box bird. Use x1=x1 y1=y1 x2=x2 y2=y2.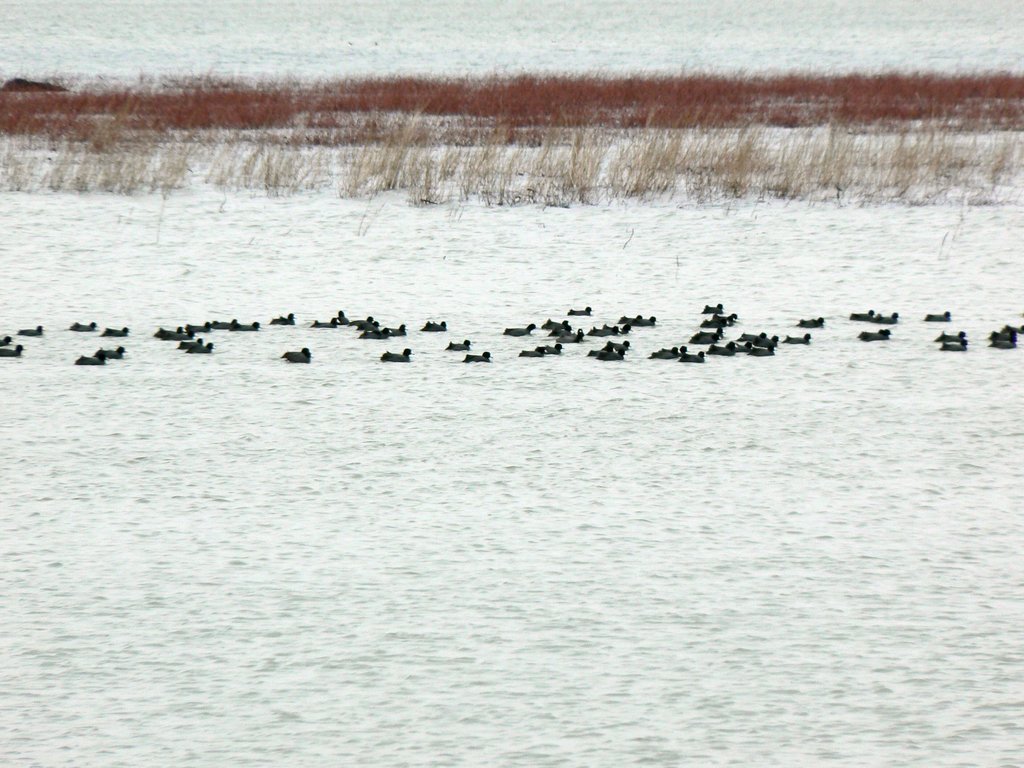
x1=70 y1=320 x2=102 y2=335.
